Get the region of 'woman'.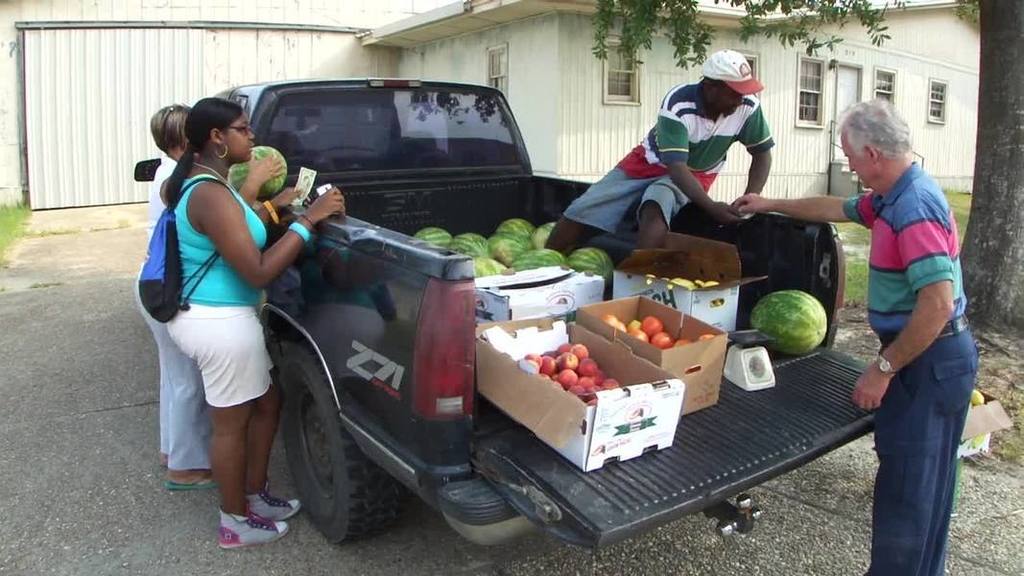
[137,102,283,494].
